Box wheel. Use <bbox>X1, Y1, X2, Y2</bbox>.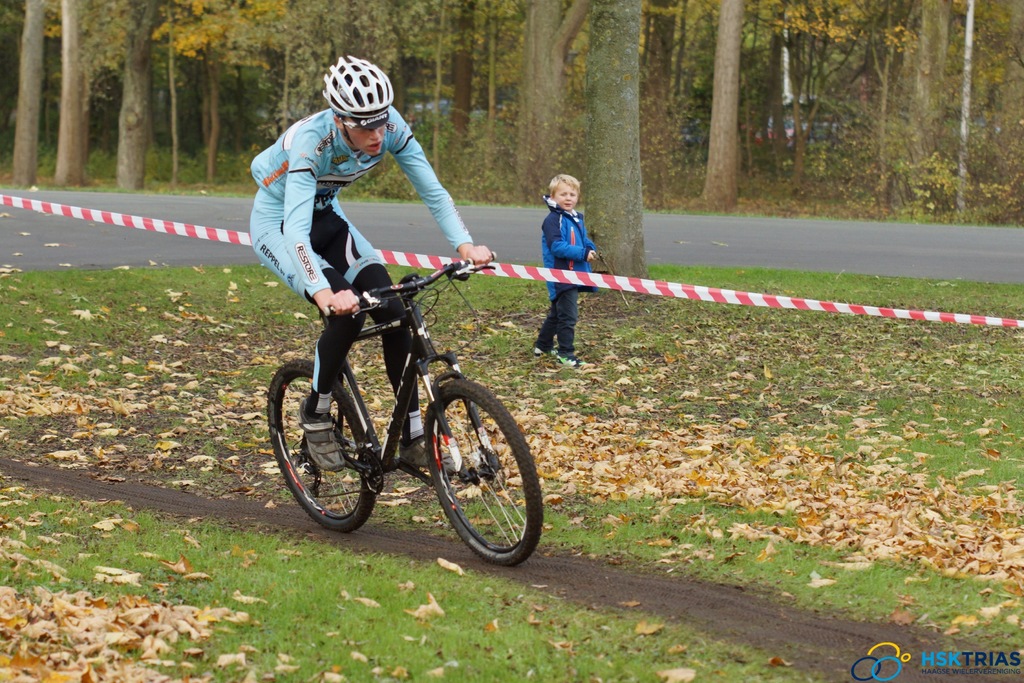
<bbox>417, 383, 529, 566</bbox>.
